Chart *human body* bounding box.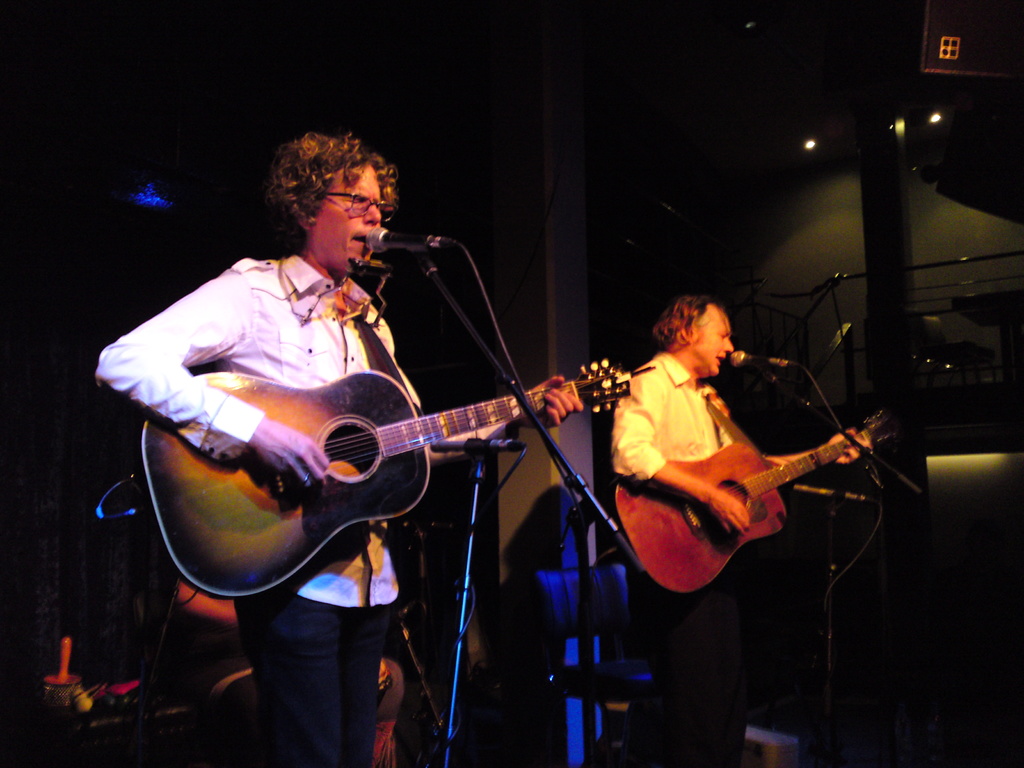
Charted: 129 171 608 707.
